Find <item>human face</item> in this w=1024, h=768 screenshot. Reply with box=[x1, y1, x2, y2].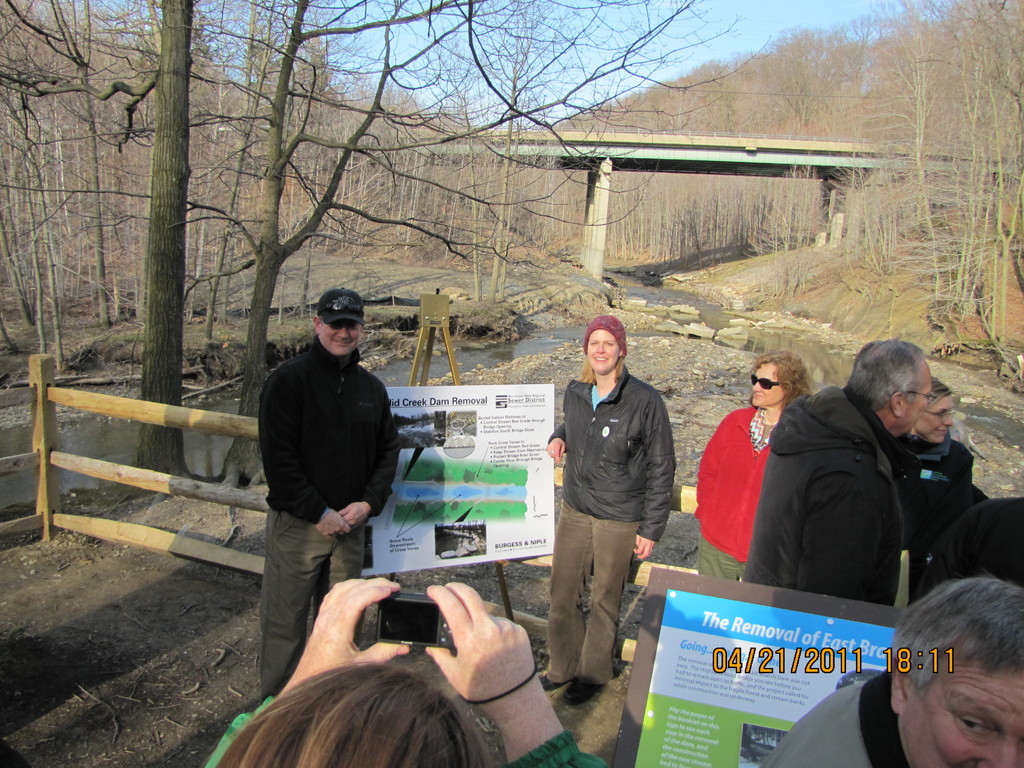
box=[909, 673, 1023, 767].
